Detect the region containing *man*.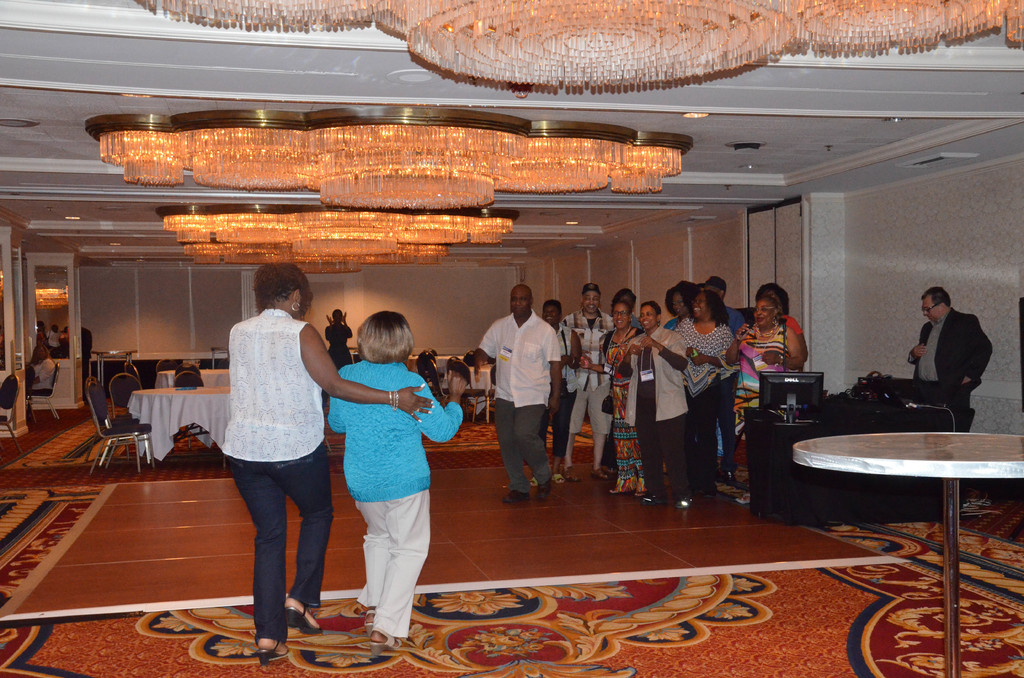
crop(481, 297, 564, 504).
